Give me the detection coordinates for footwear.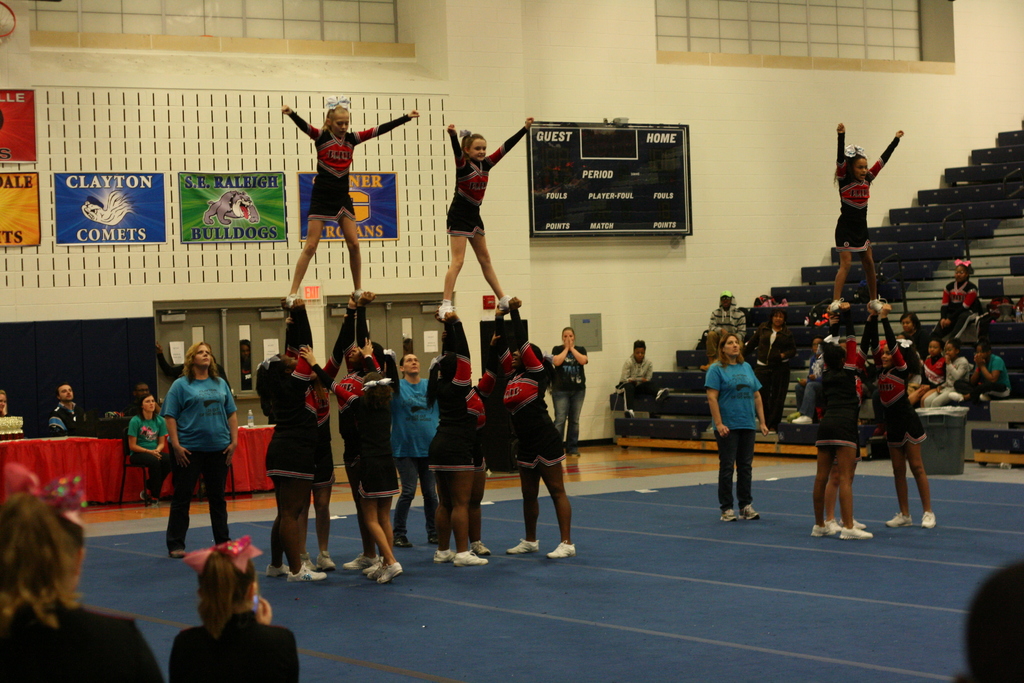
bbox(436, 304, 455, 319).
